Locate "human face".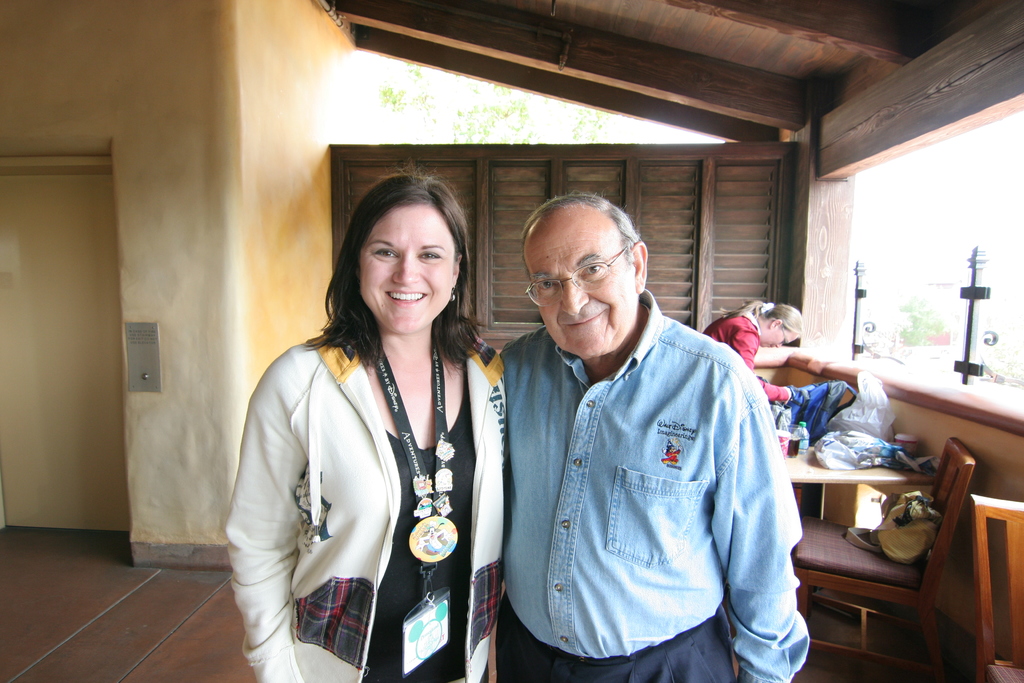
Bounding box: [518,214,631,359].
